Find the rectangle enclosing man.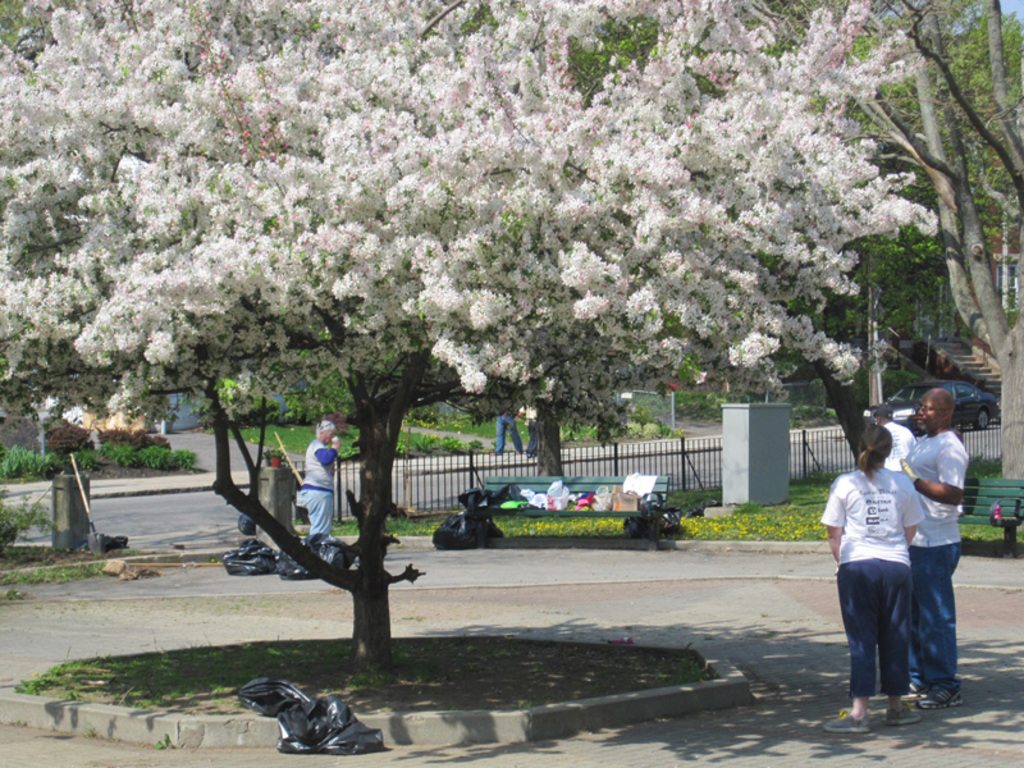
904:387:964:716.
